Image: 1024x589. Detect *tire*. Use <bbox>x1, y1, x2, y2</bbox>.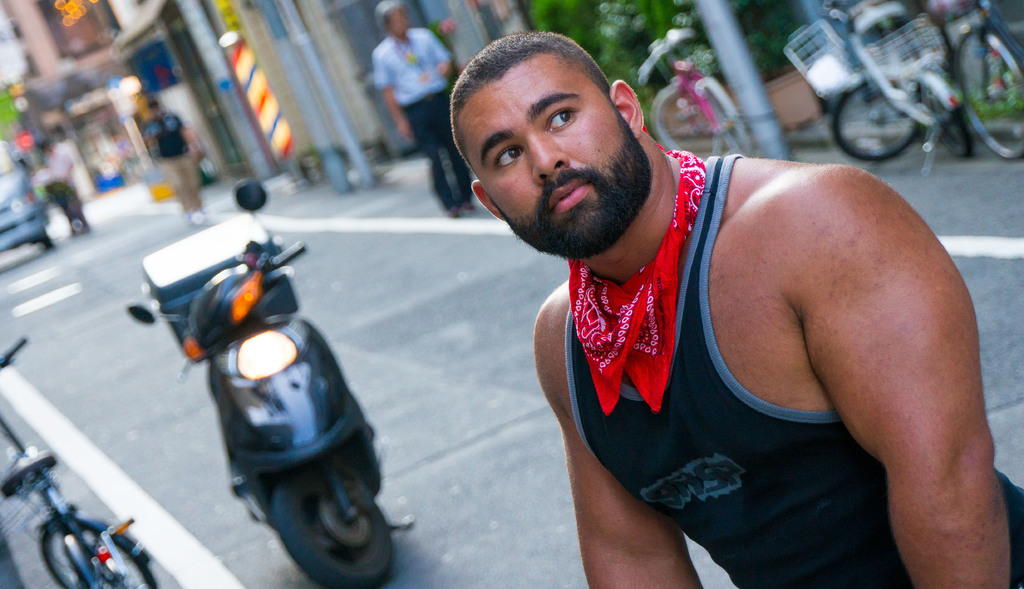
<bbox>706, 76, 751, 161</bbox>.
